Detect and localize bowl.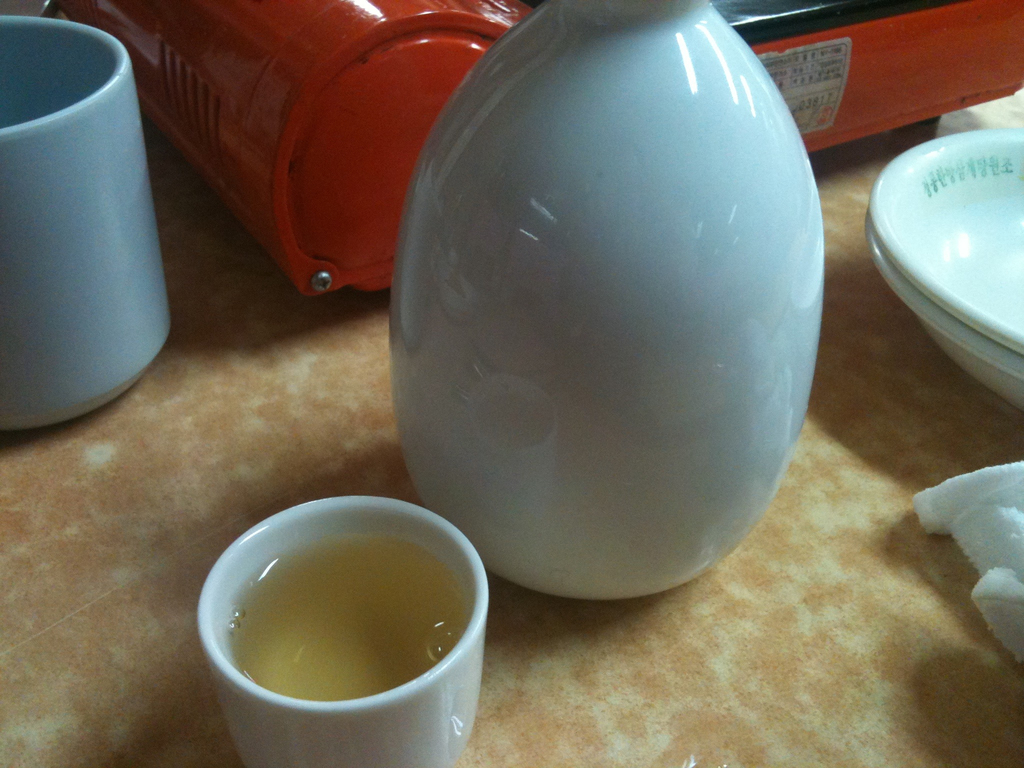
Localized at Rect(866, 210, 1023, 408).
